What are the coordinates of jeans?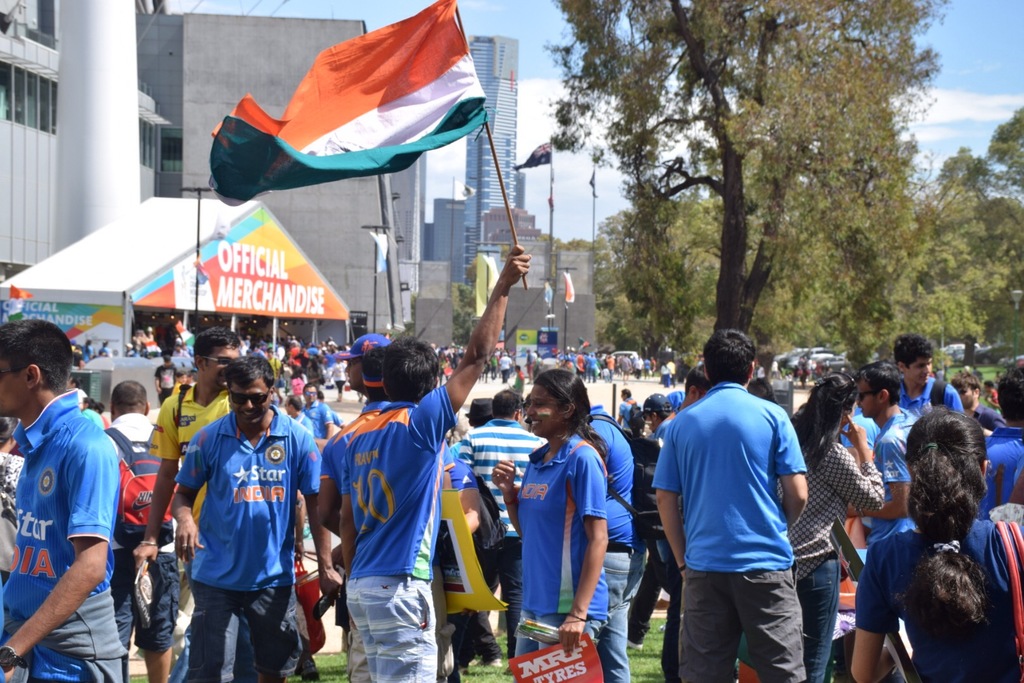
bbox=[600, 549, 630, 682].
